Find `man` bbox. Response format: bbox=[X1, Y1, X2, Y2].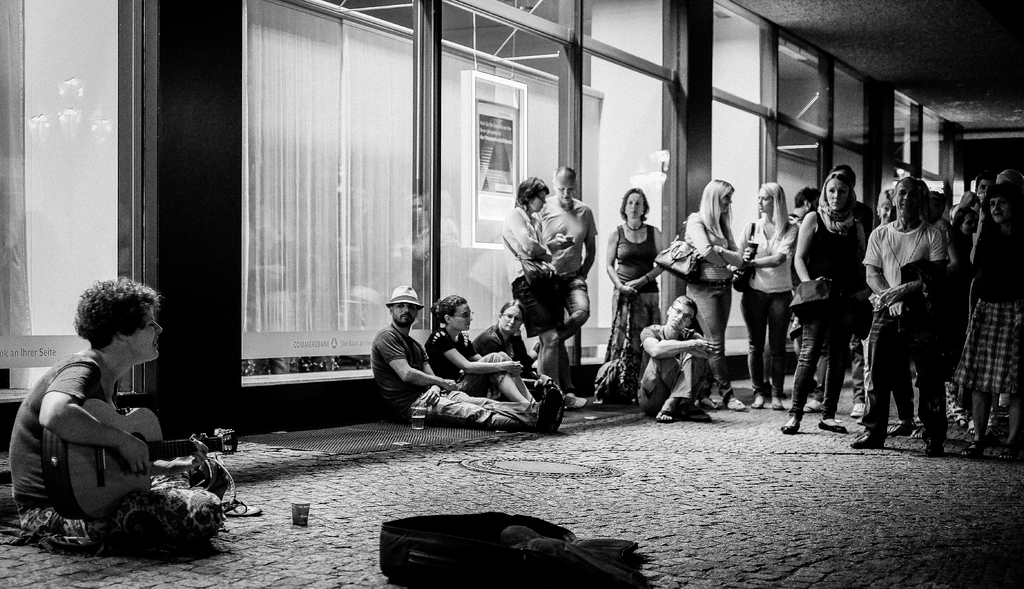
bbox=[784, 184, 815, 229].
